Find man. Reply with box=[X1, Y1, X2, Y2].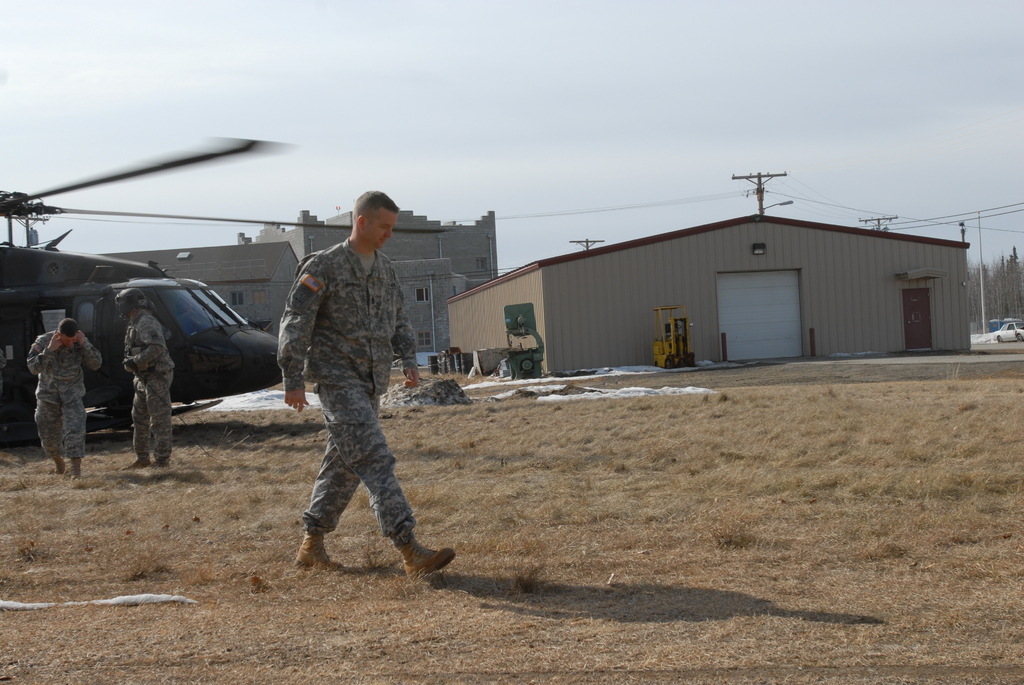
box=[113, 295, 173, 472].
